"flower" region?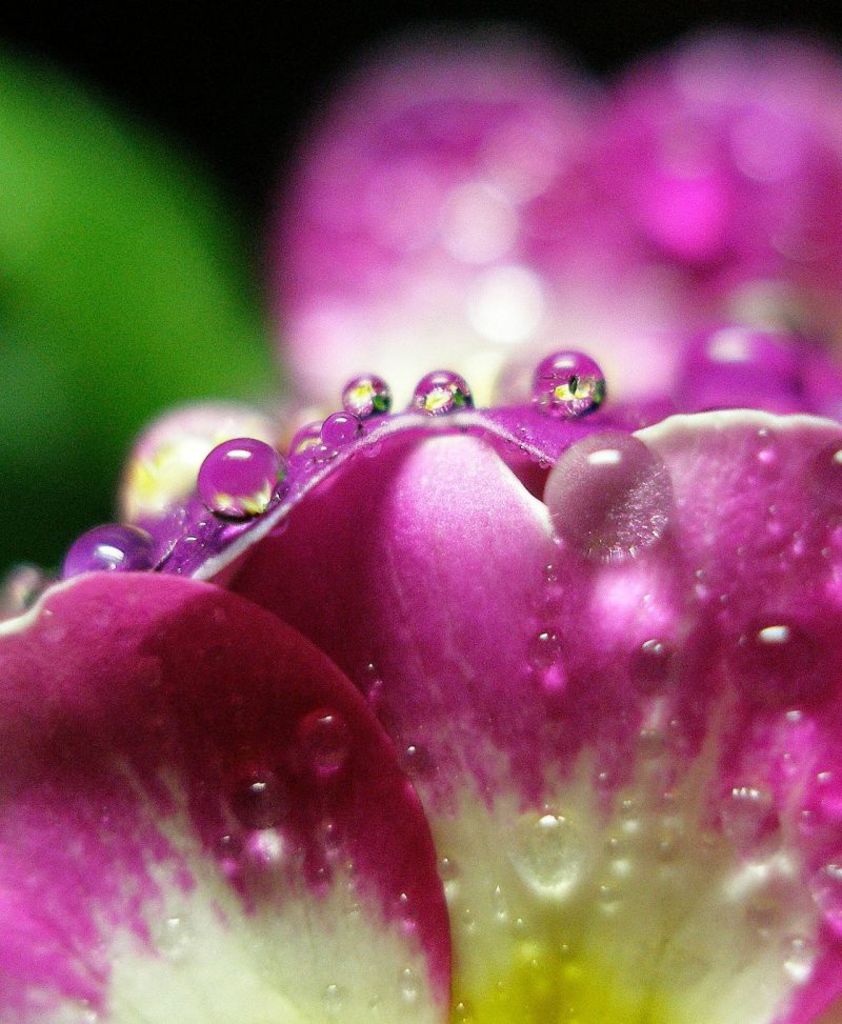
bbox=(51, 220, 837, 1023)
